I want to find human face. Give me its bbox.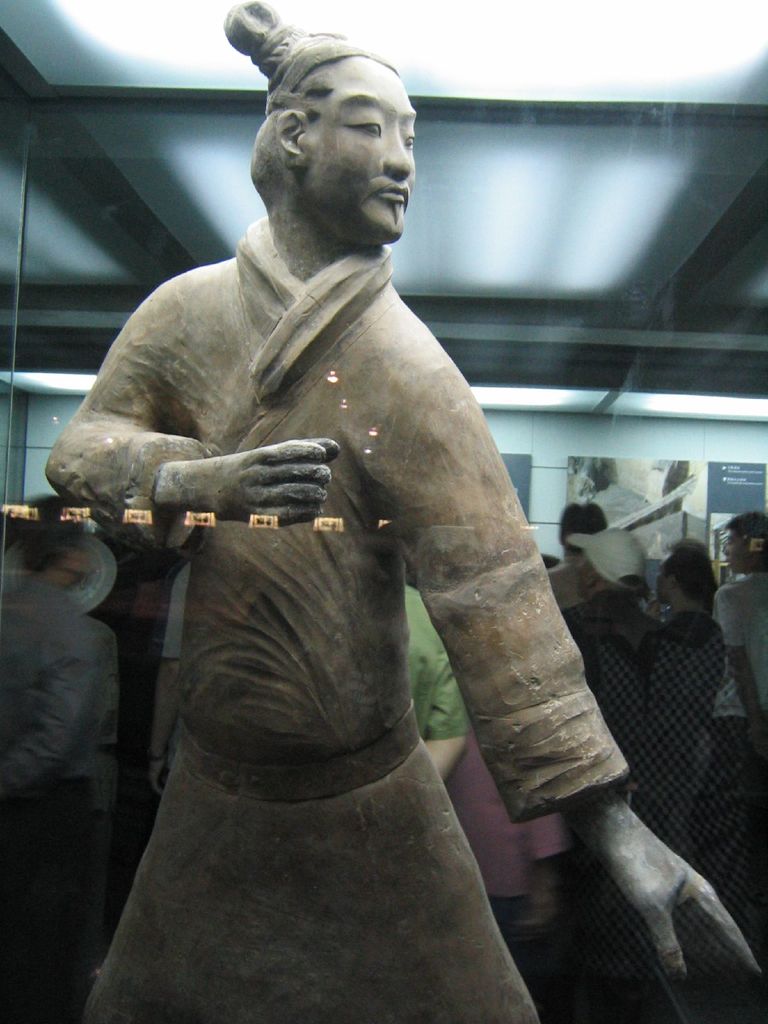
detection(295, 52, 415, 246).
